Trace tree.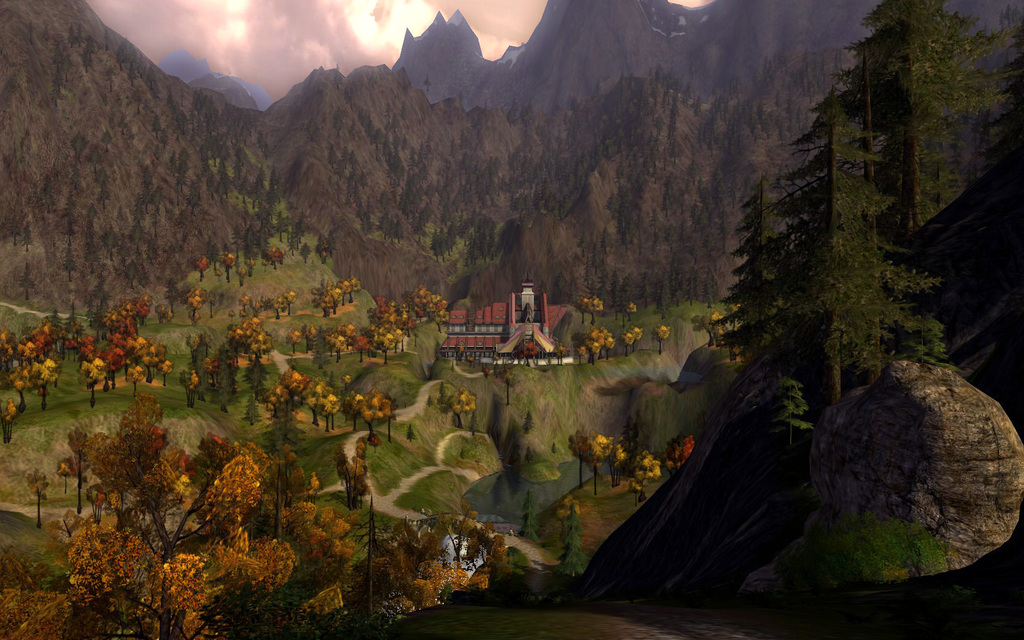
Traced to crop(569, 295, 610, 317).
